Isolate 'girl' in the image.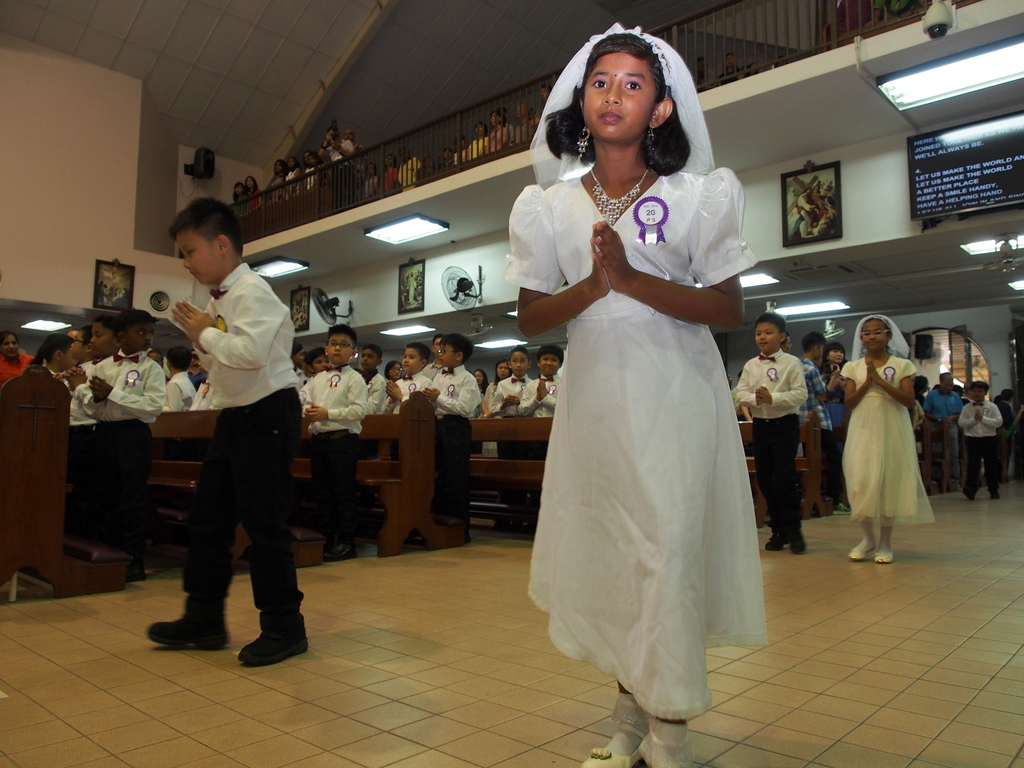
Isolated region: locate(494, 21, 764, 767).
